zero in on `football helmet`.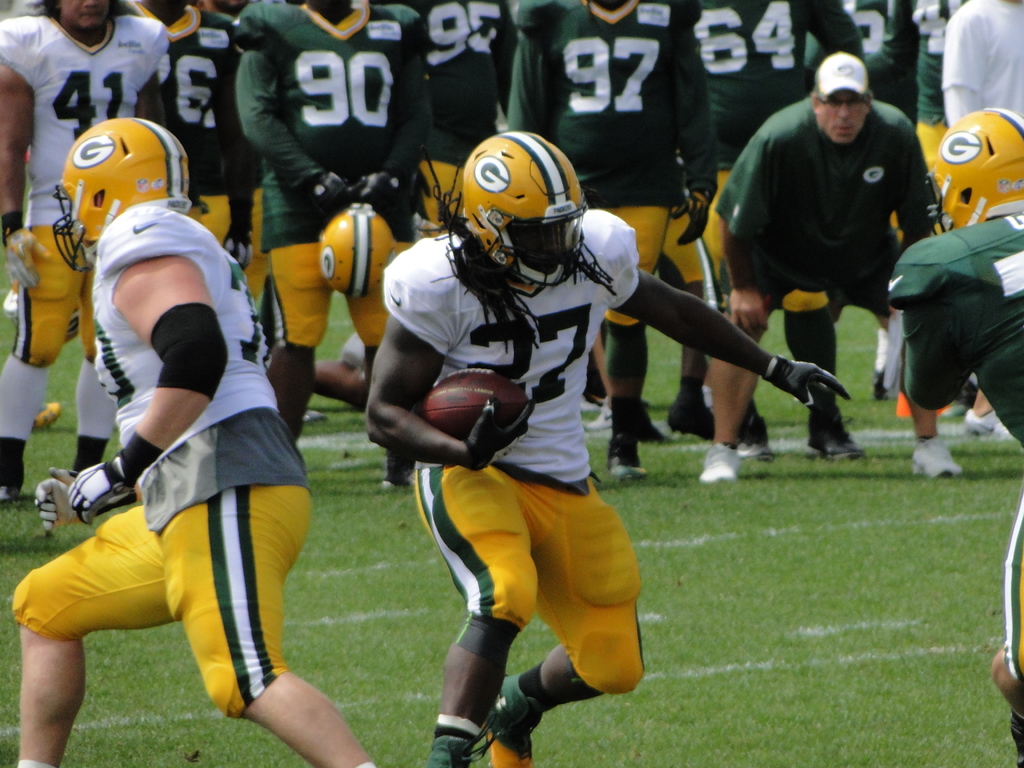
Zeroed in: (50, 116, 191, 278).
